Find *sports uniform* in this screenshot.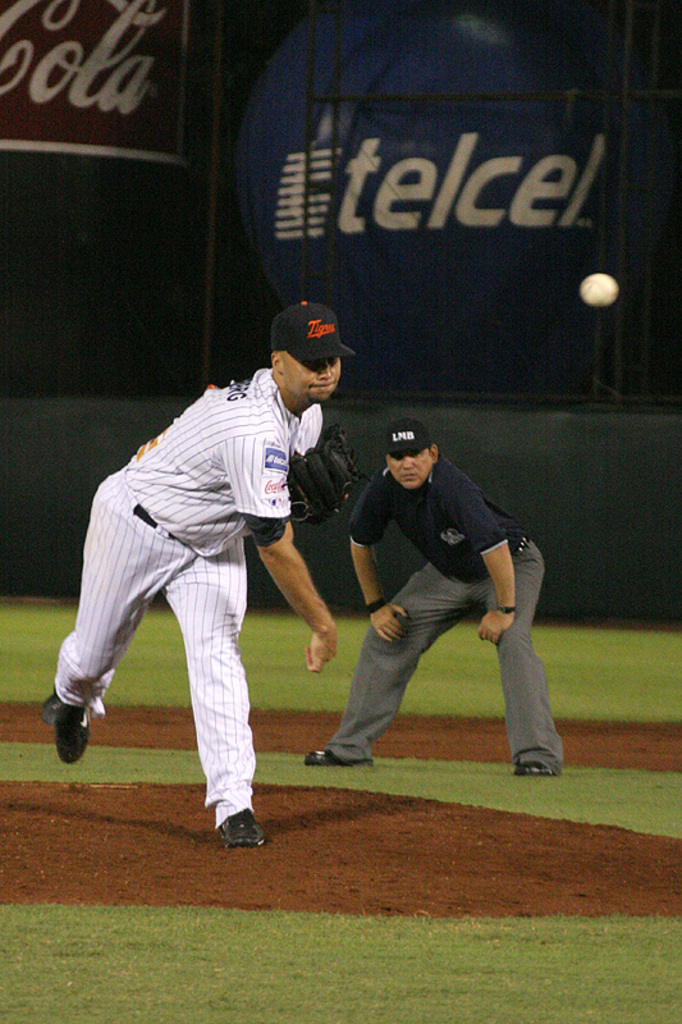
The bounding box for *sports uniform* is left=331, top=445, right=573, bottom=777.
